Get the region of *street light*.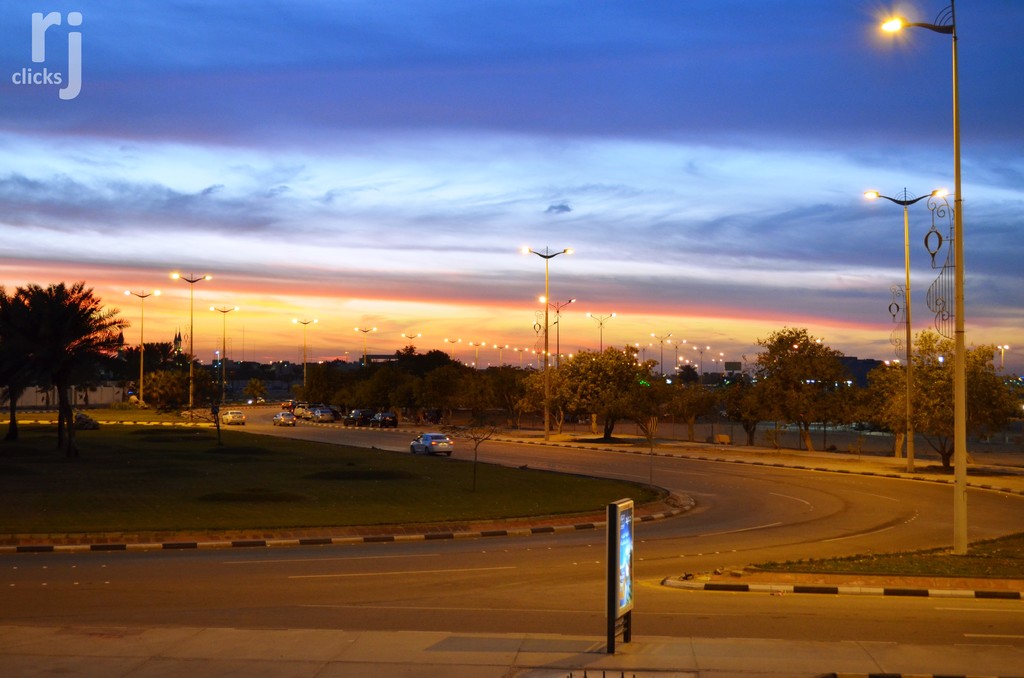
detection(633, 342, 650, 367).
